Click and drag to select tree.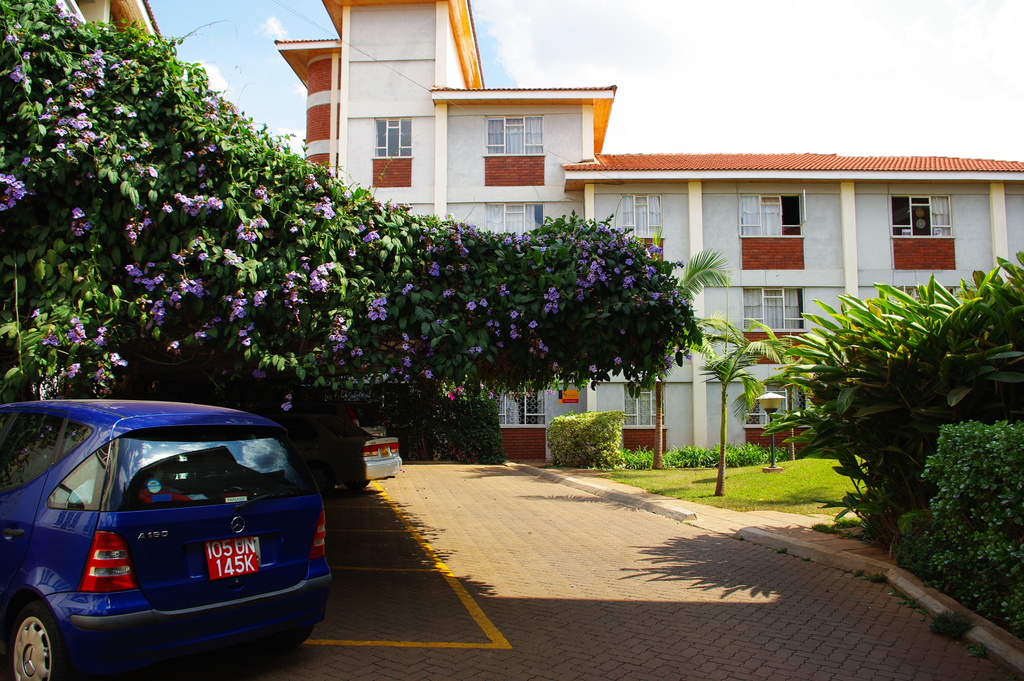
Selection: pyautogui.locateOnScreen(685, 321, 771, 496).
